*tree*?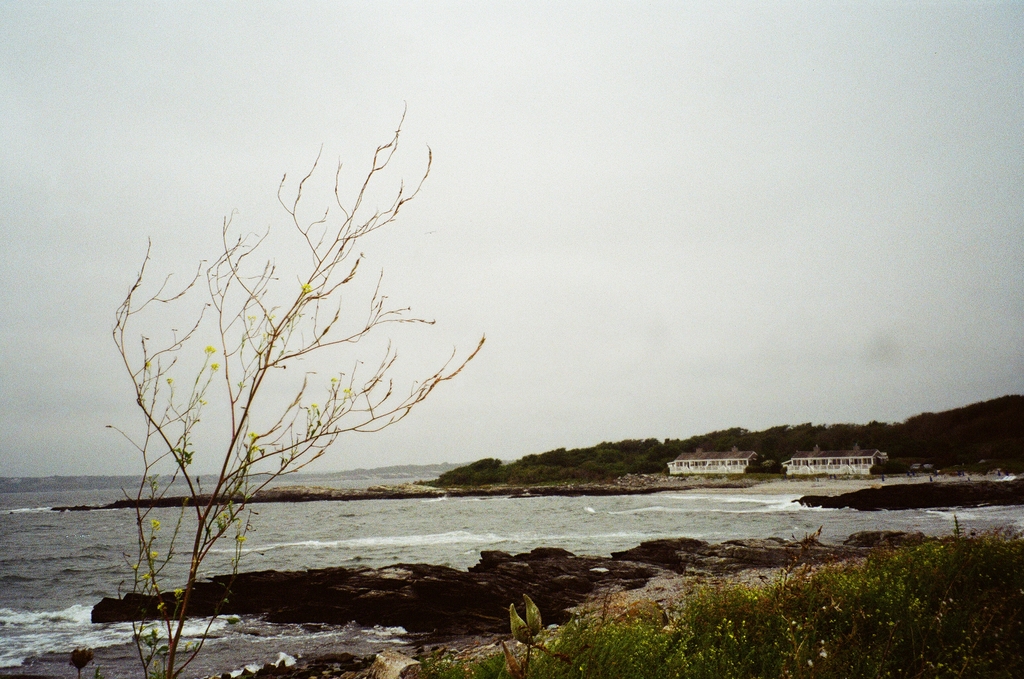
100/76/471/671
